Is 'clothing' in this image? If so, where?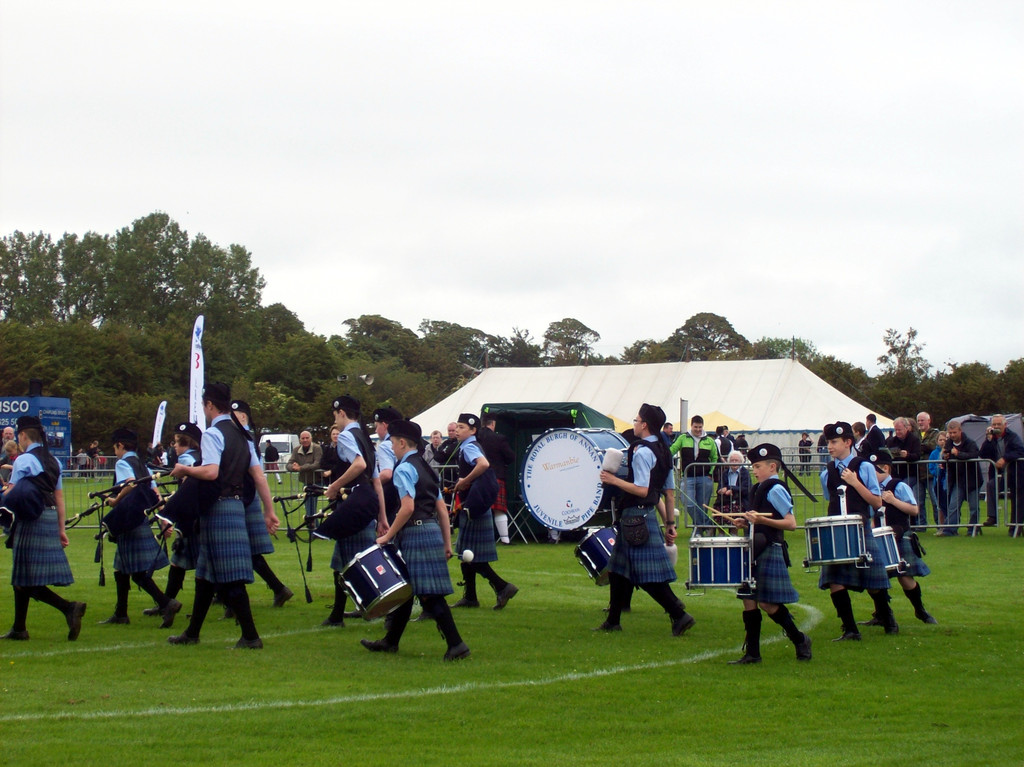
Yes, at {"left": 263, "top": 446, "right": 280, "bottom": 480}.
